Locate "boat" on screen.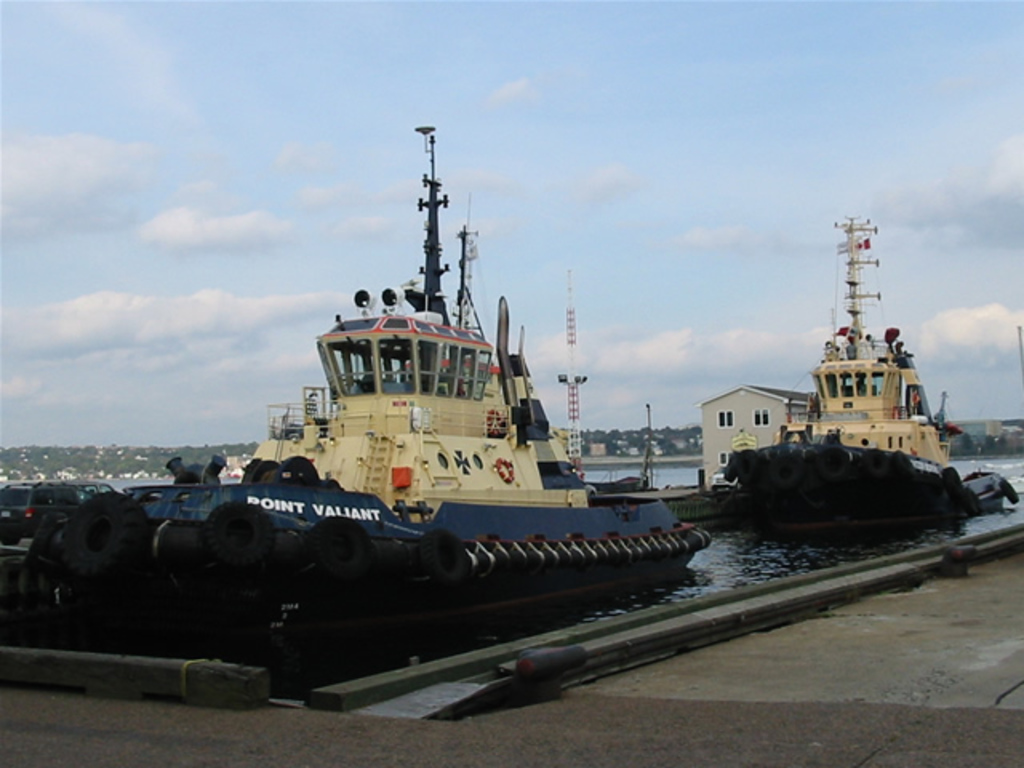
On screen at {"left": 725, "top": 214, "right": 982, "bottom": 544}.
